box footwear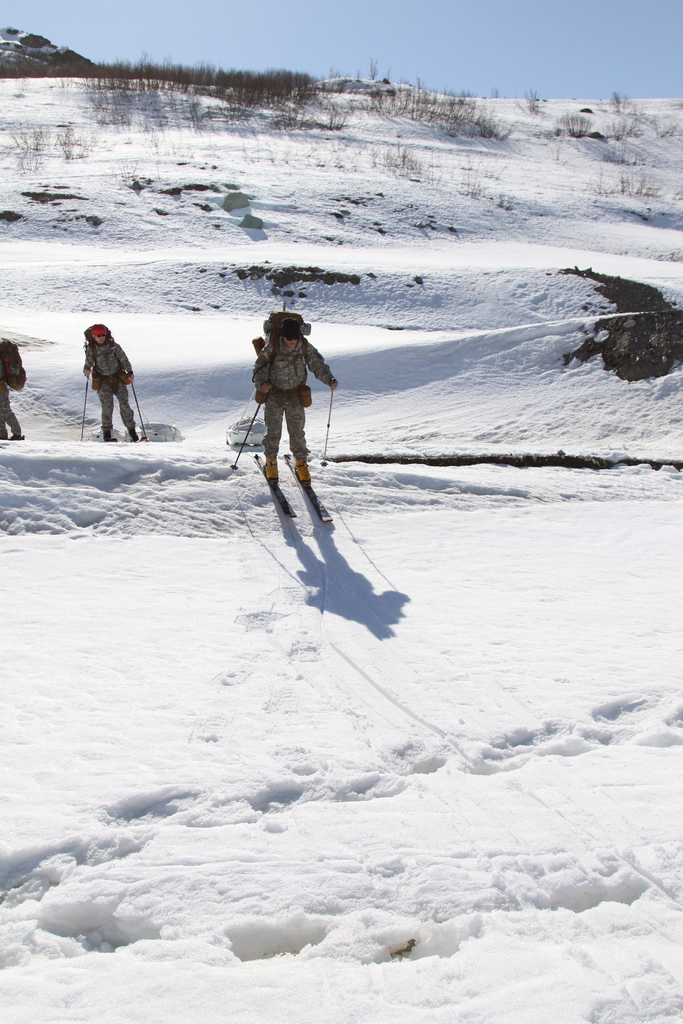
<region>264, 457, 279, 483</region>
